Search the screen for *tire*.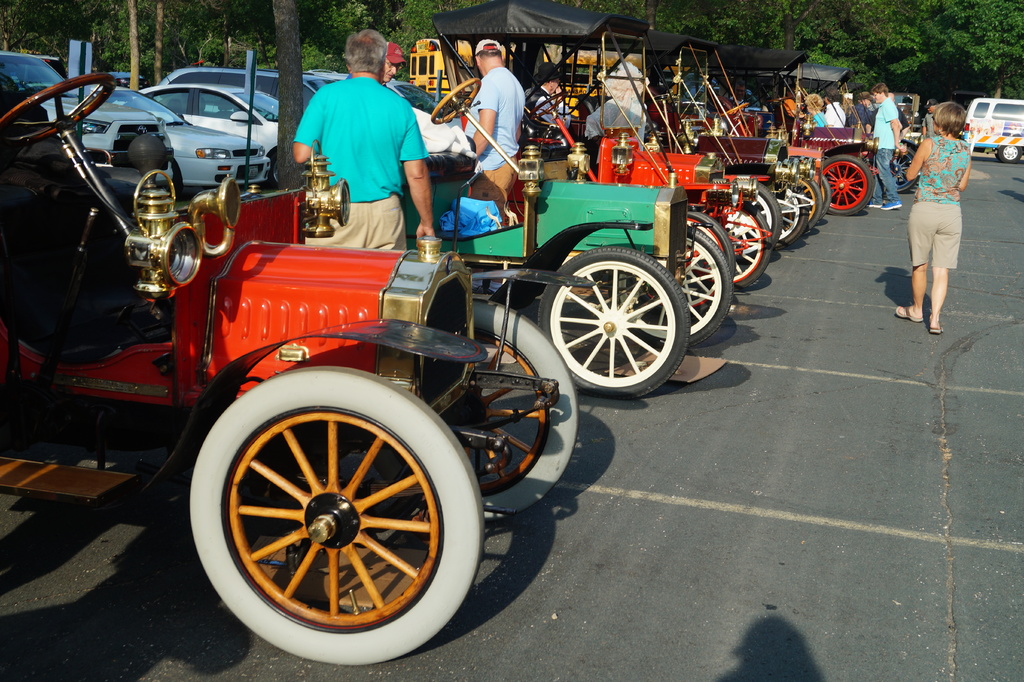
Found at bbox(673, 211, 732, 309).
